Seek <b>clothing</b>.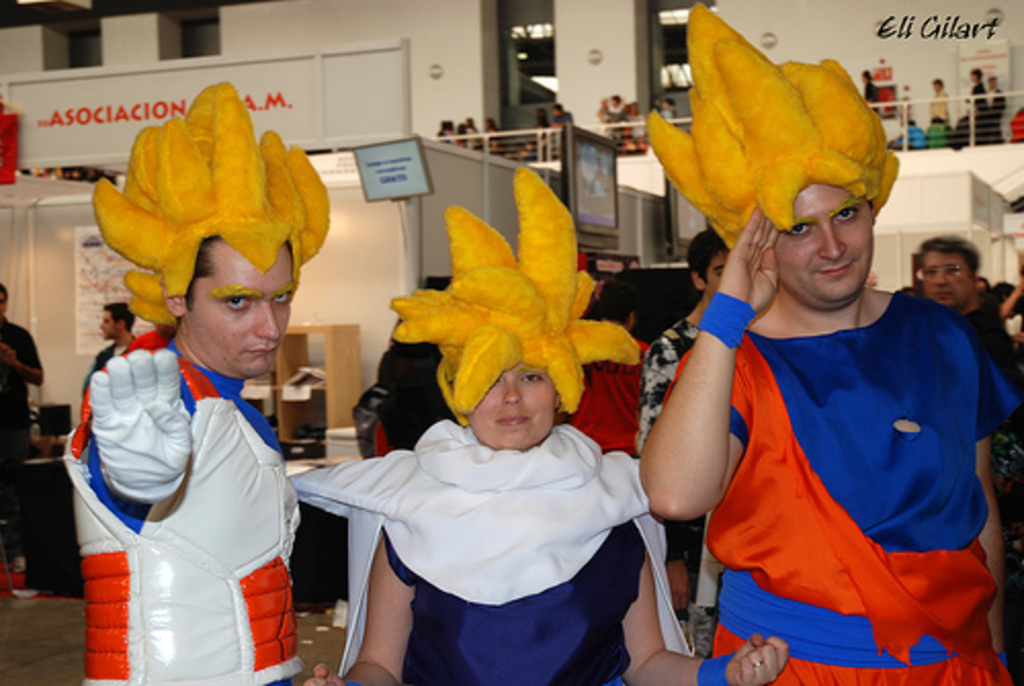
bbox=[639, 313, 705, 440].
